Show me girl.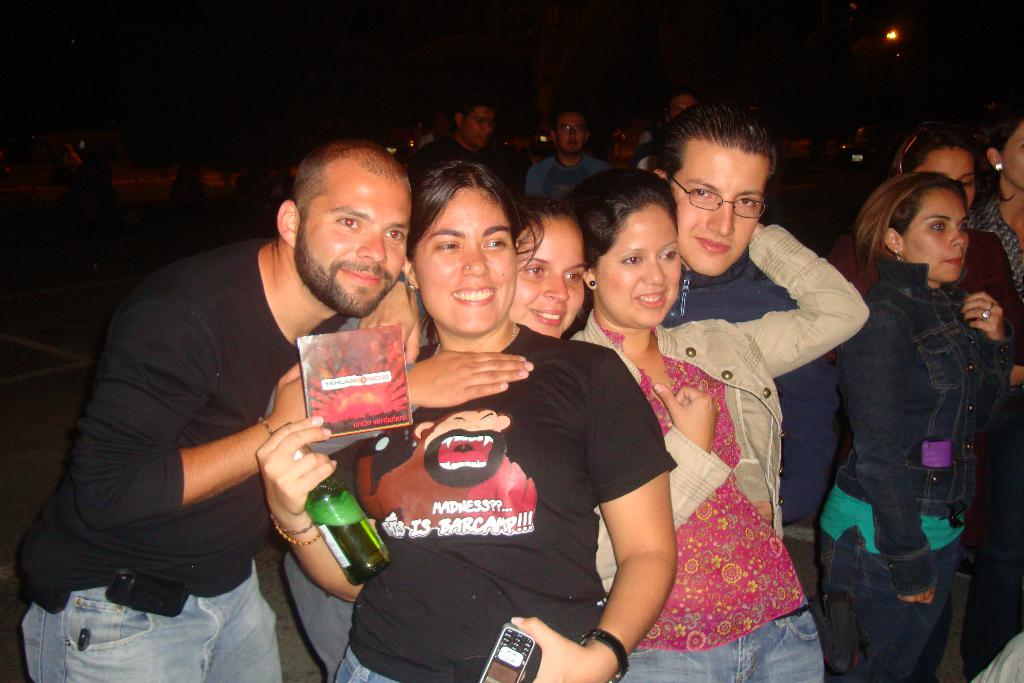
girl is here: bbox=[808, 122, 1008, 670].
